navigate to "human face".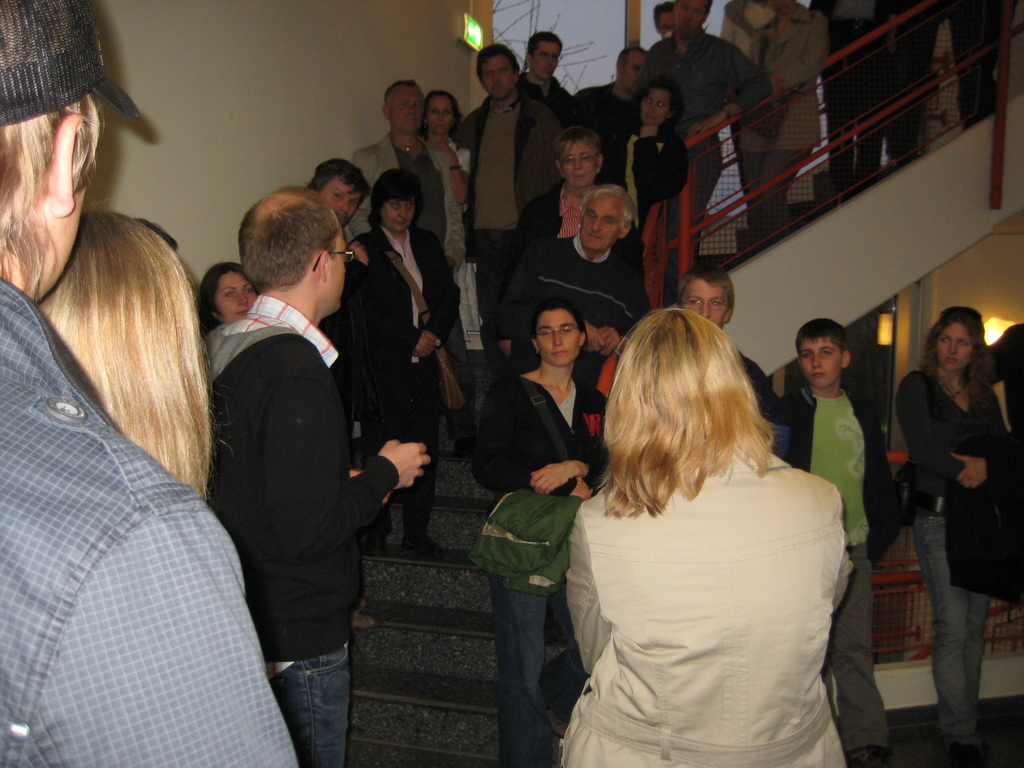
Navigation target: region(799, 338, 842, 387).
